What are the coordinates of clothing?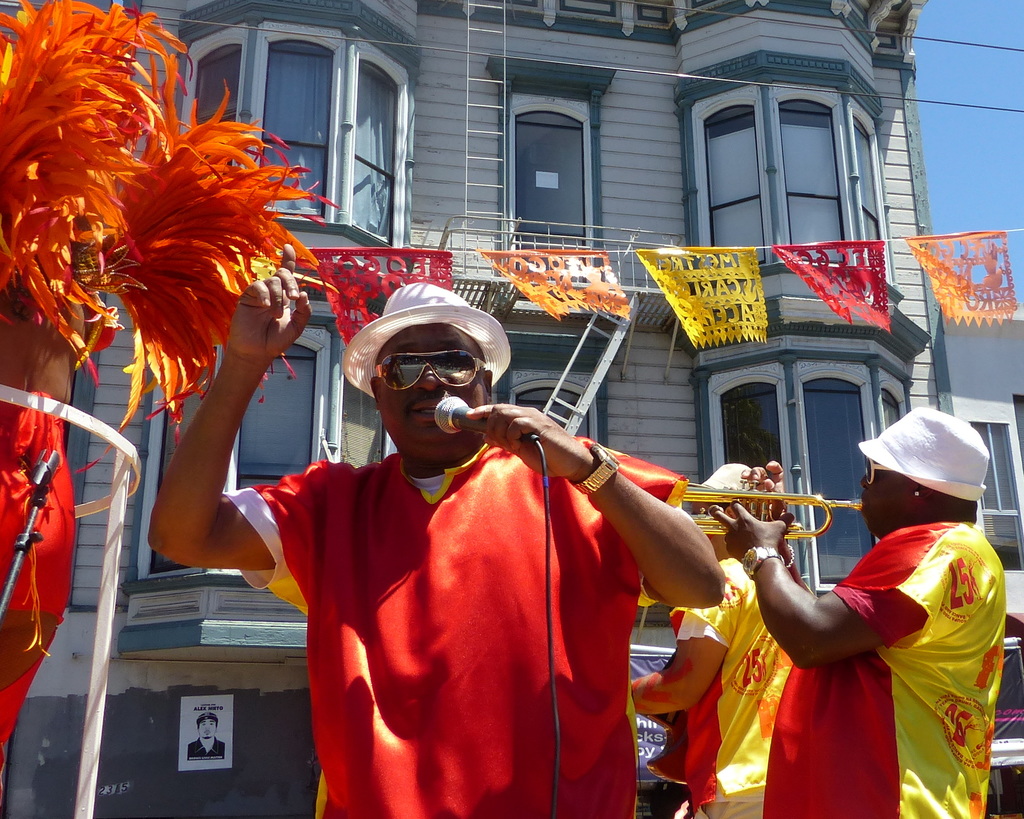
pyautogui.locateOnScreen(192, 739, 228, 760).
